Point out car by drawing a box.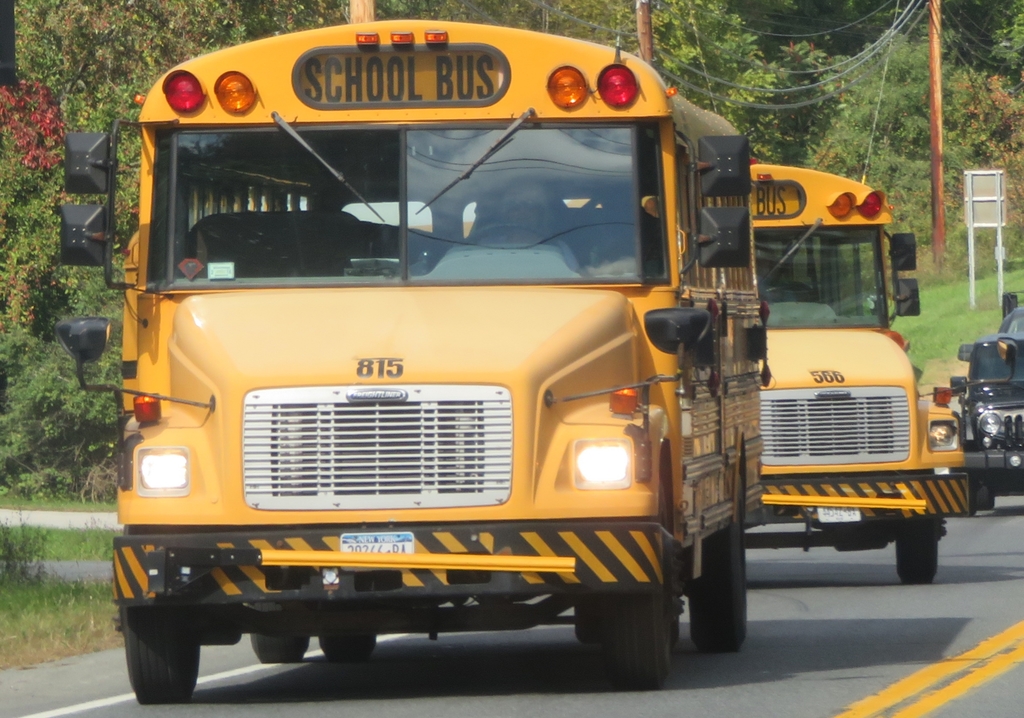
961 337 1023 509.
